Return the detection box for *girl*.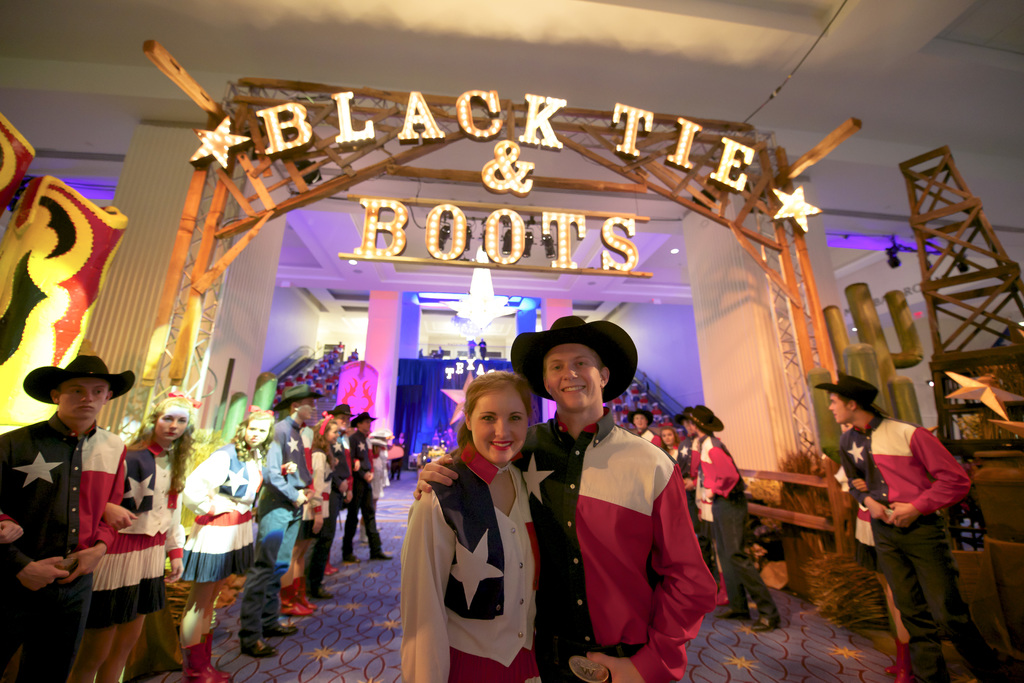
region(72, 392, 194, 682).
